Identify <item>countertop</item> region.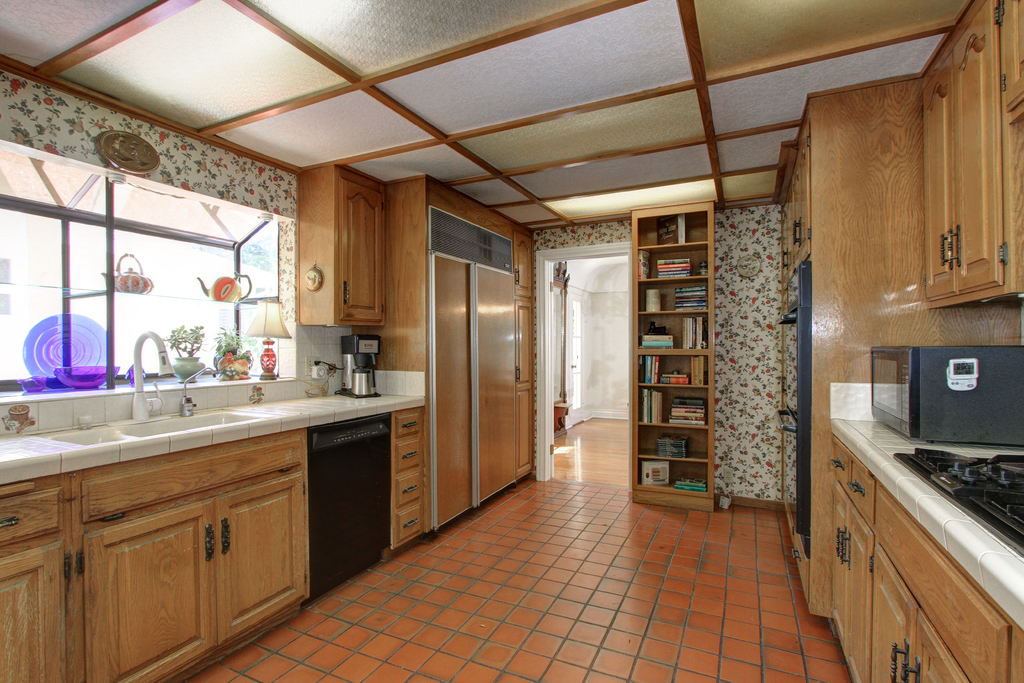
Region: {"x1": 0, "y1": 391, "x2": 427, "y2": 486}.
